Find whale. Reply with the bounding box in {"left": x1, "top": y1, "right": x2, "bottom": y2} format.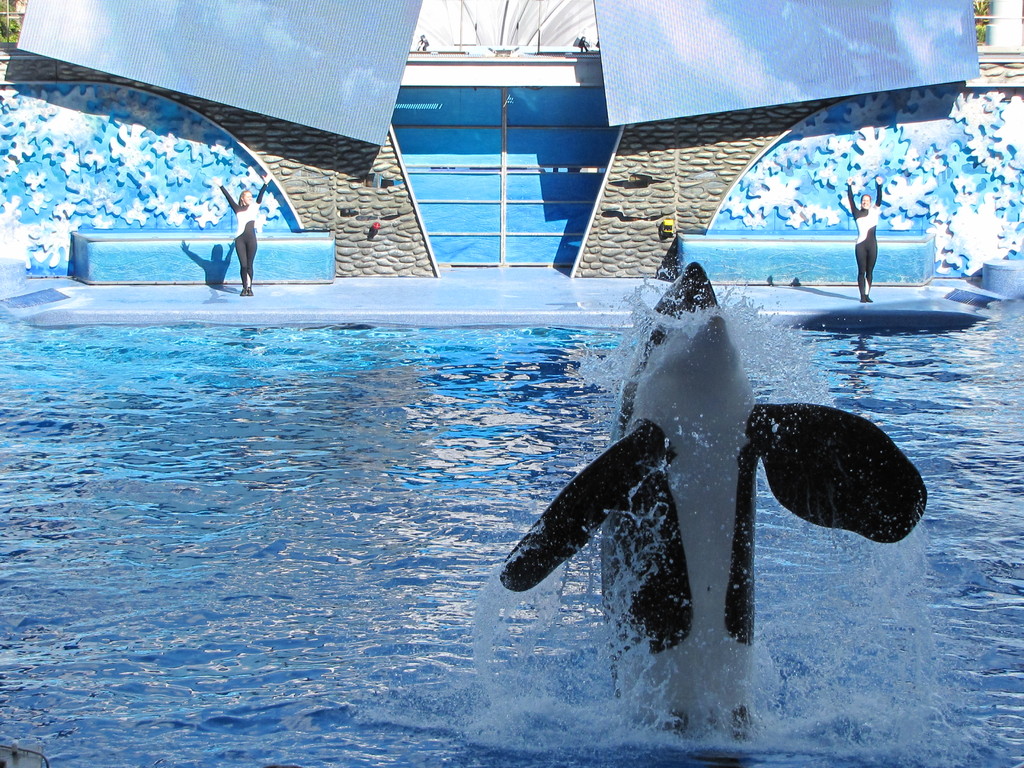
{"left": 495, "top": 262, "right": 931, "bottom": 748}.
